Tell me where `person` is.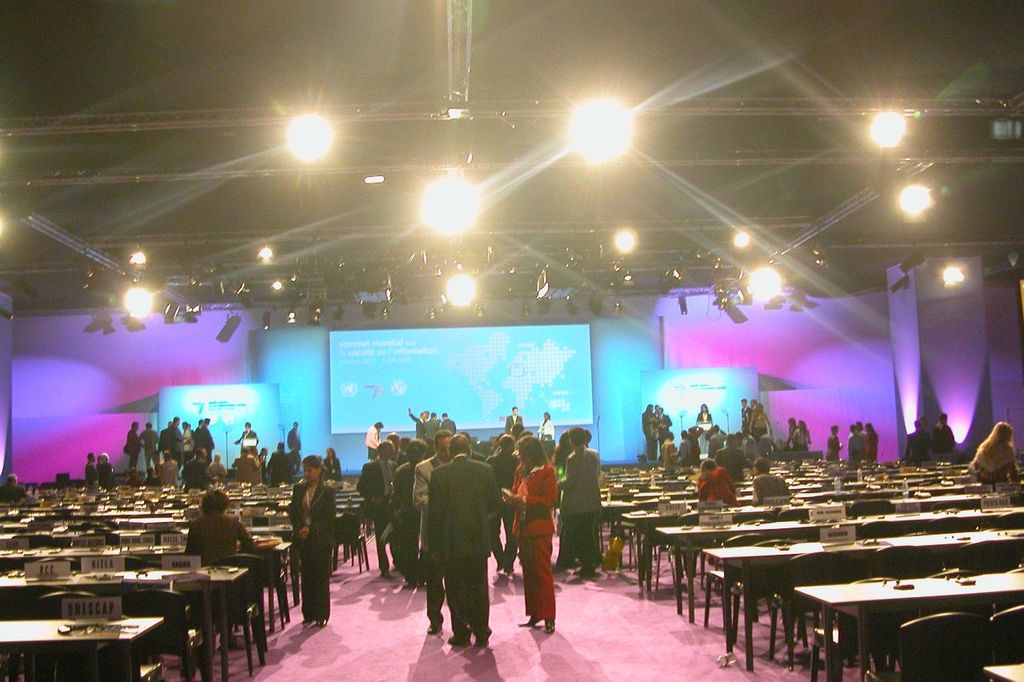
`person` is at box=[706, 423, 726, 455].
